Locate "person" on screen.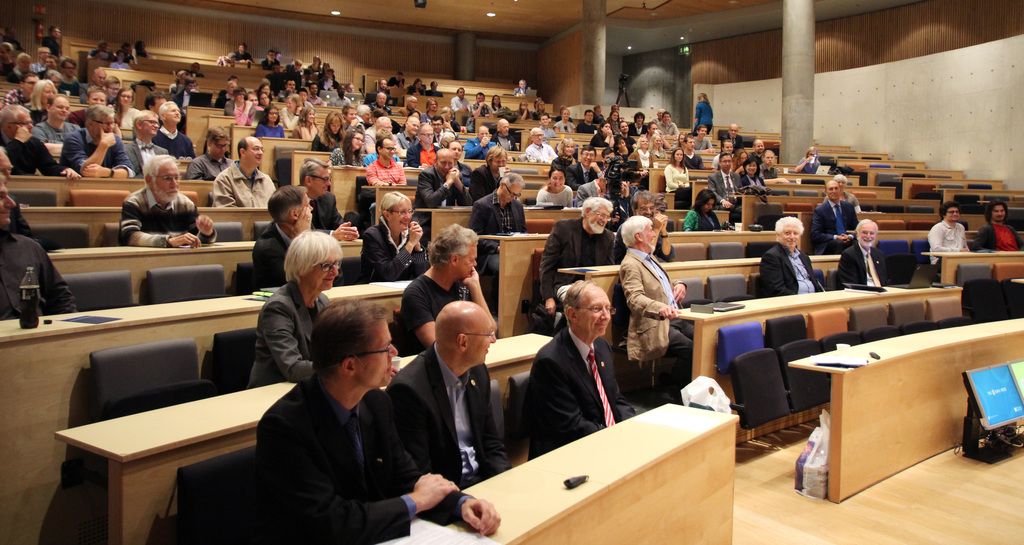
On screen at Rect(764, 213, 824, 298).
